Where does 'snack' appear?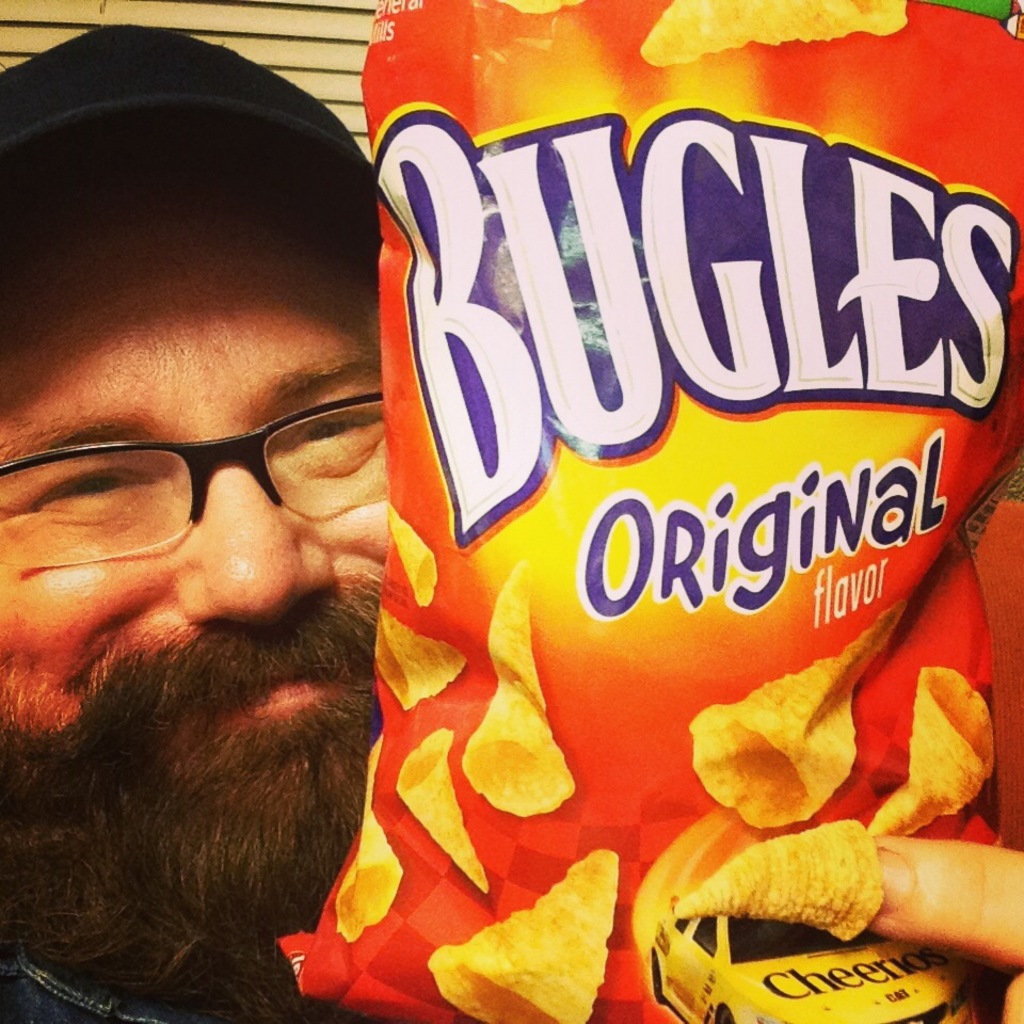
Appears at 679, 818, 887, 946.
